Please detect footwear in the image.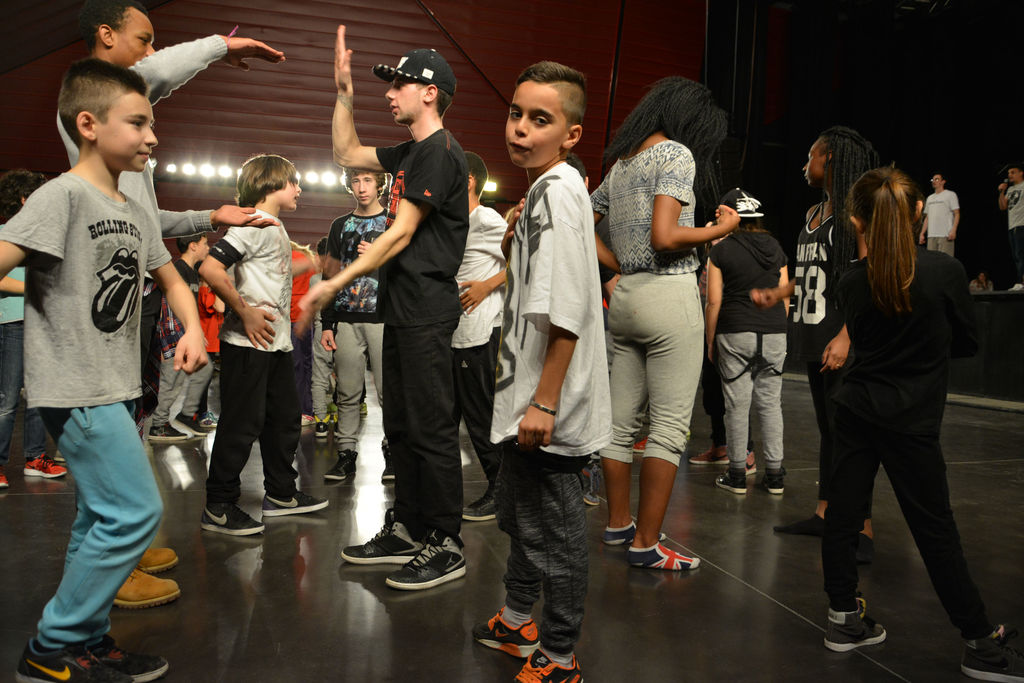
[left=760, top=465, right=783, bottom=498].
